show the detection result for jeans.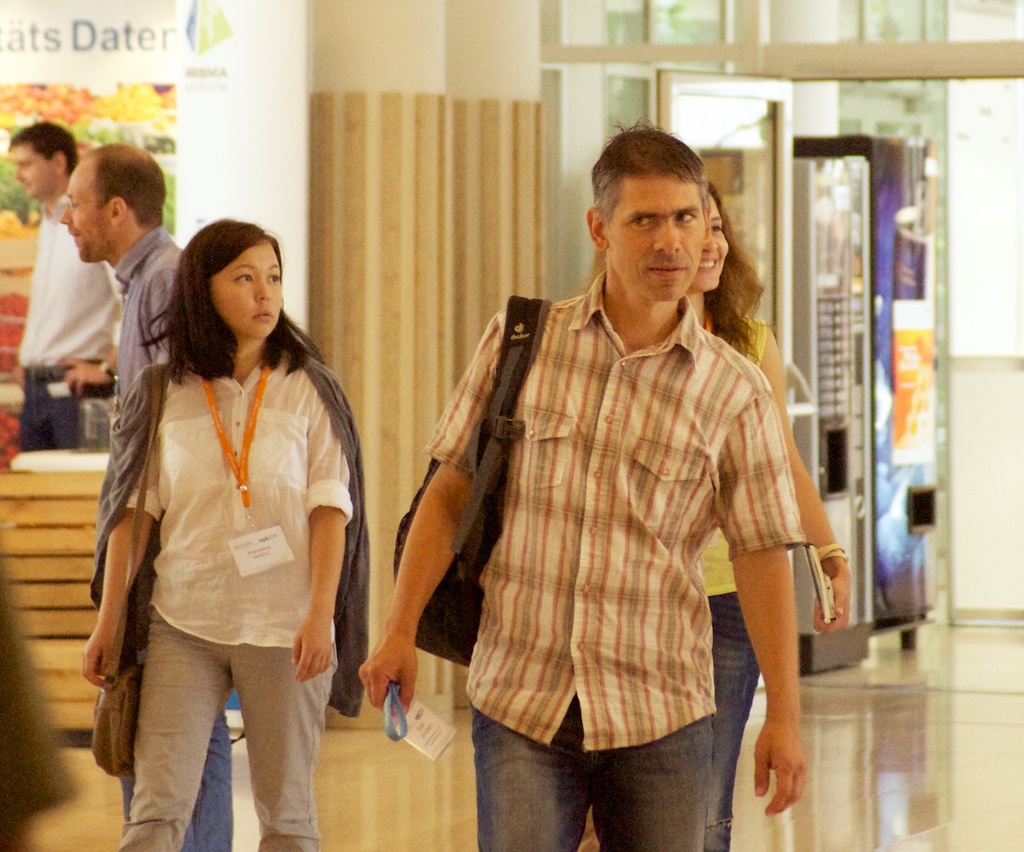
(461,706,745,843).
